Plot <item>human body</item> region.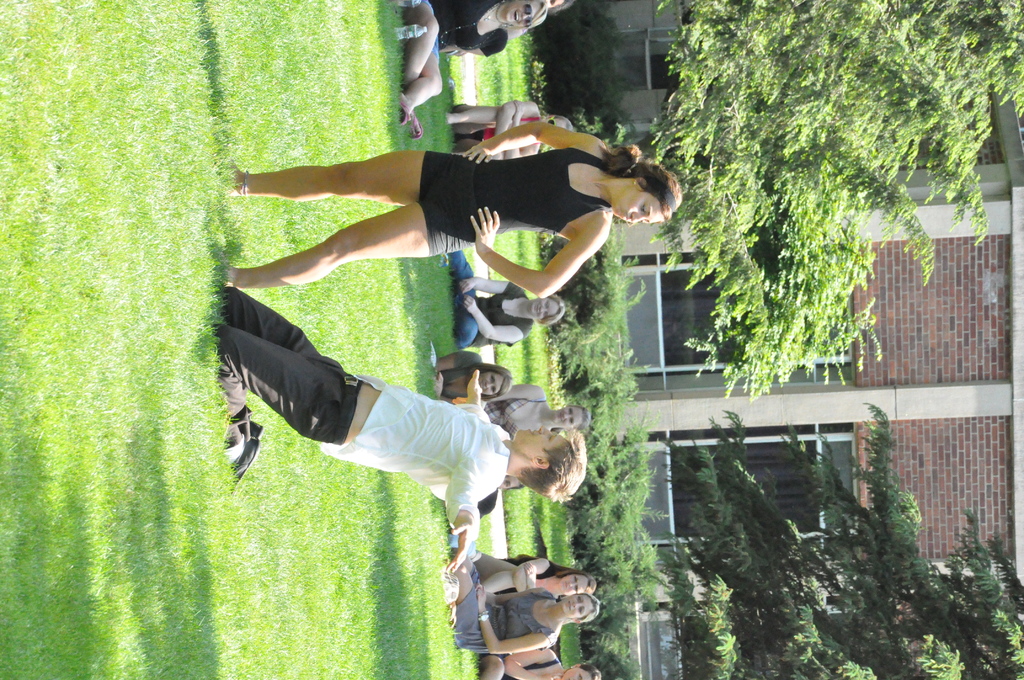
Plotted at [480,383,556,435].
